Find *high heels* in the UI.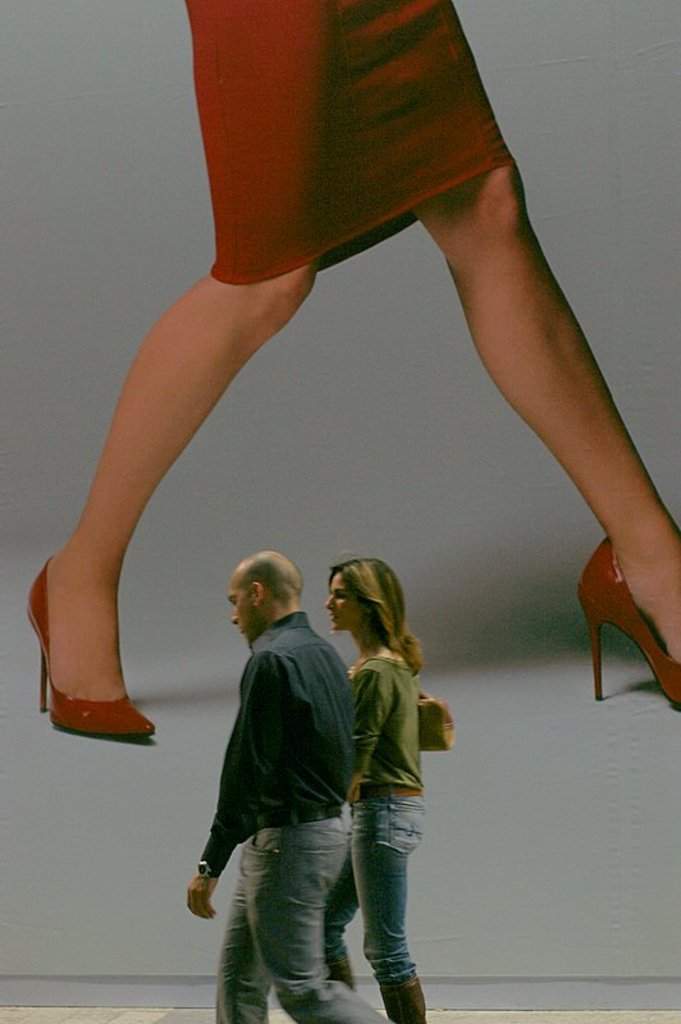
UI element at bbox=(579, 531, 680, 718).
